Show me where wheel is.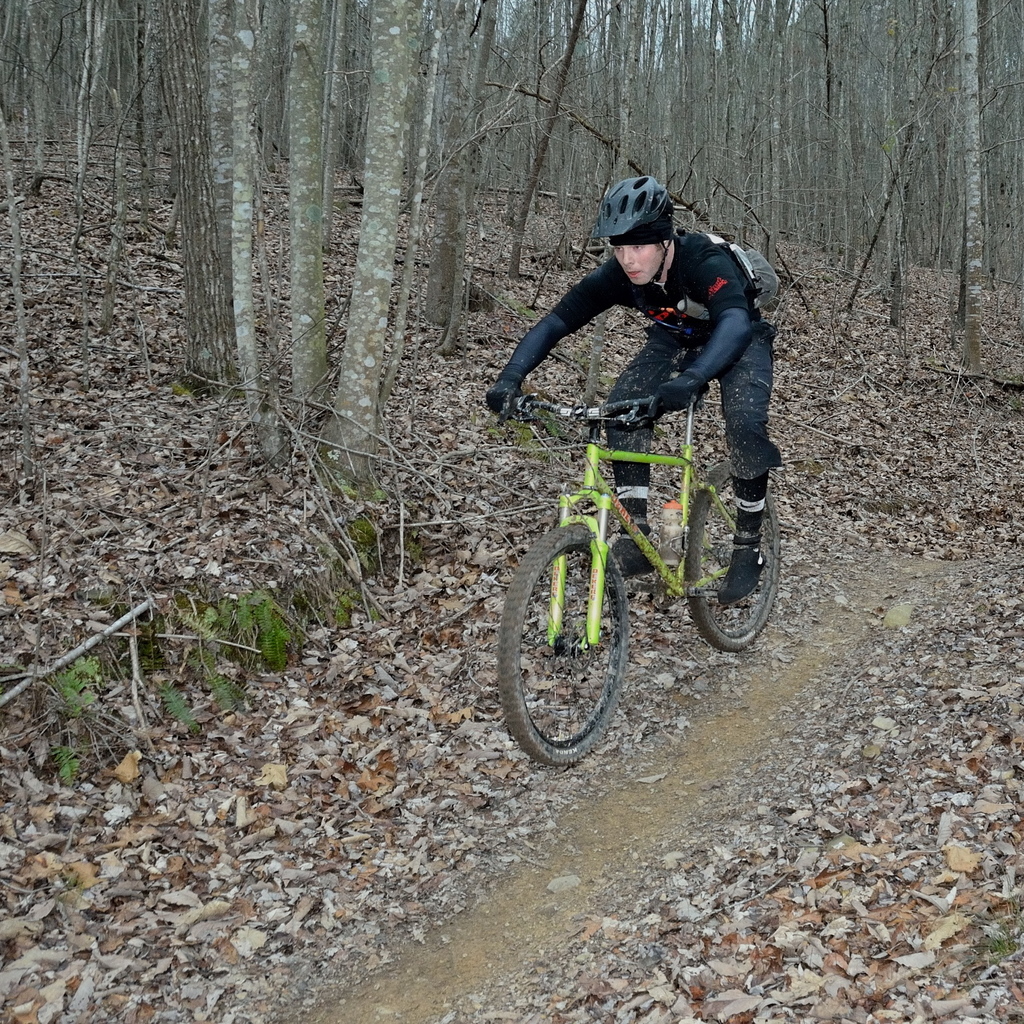
wheel is at 686 464 786 657.
